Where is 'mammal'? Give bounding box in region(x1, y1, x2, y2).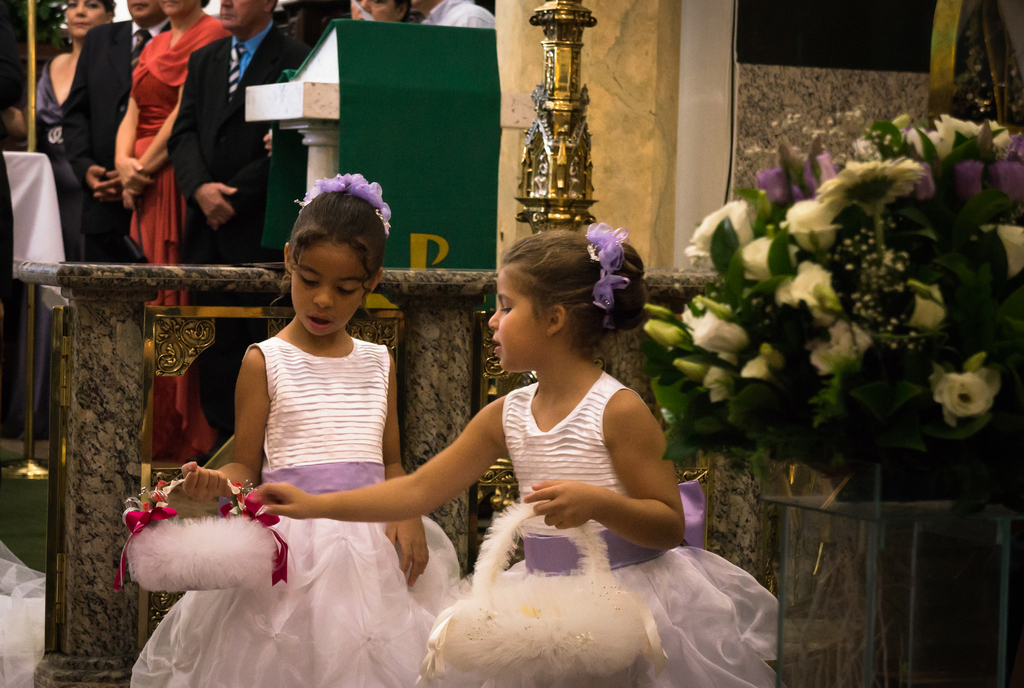
region(127, 170, 460, 687).
